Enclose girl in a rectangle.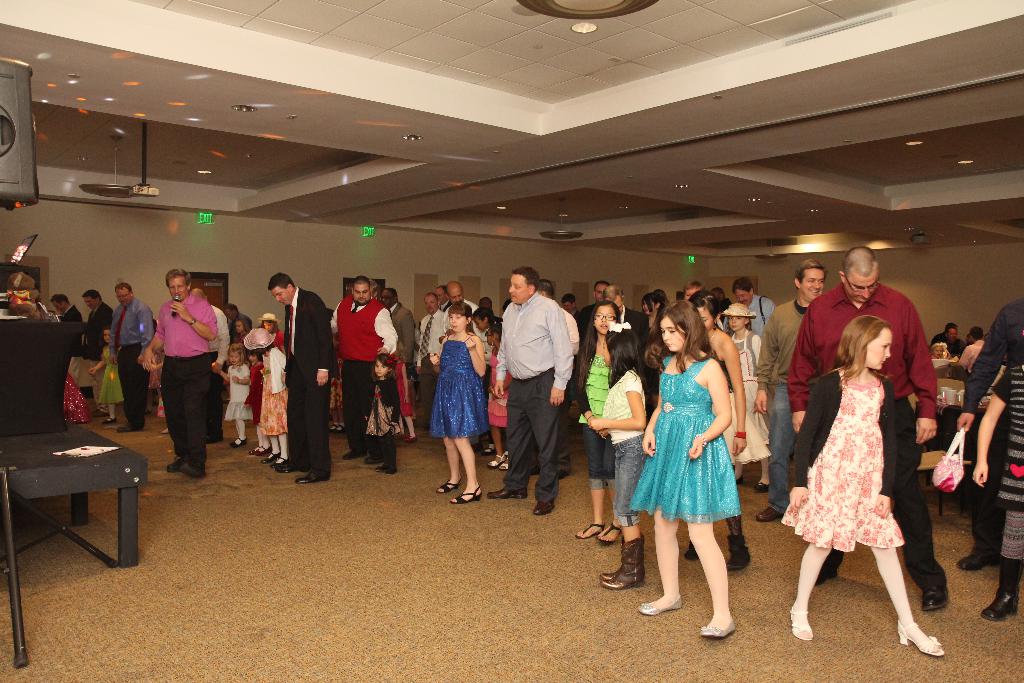
86,322,124,423.
